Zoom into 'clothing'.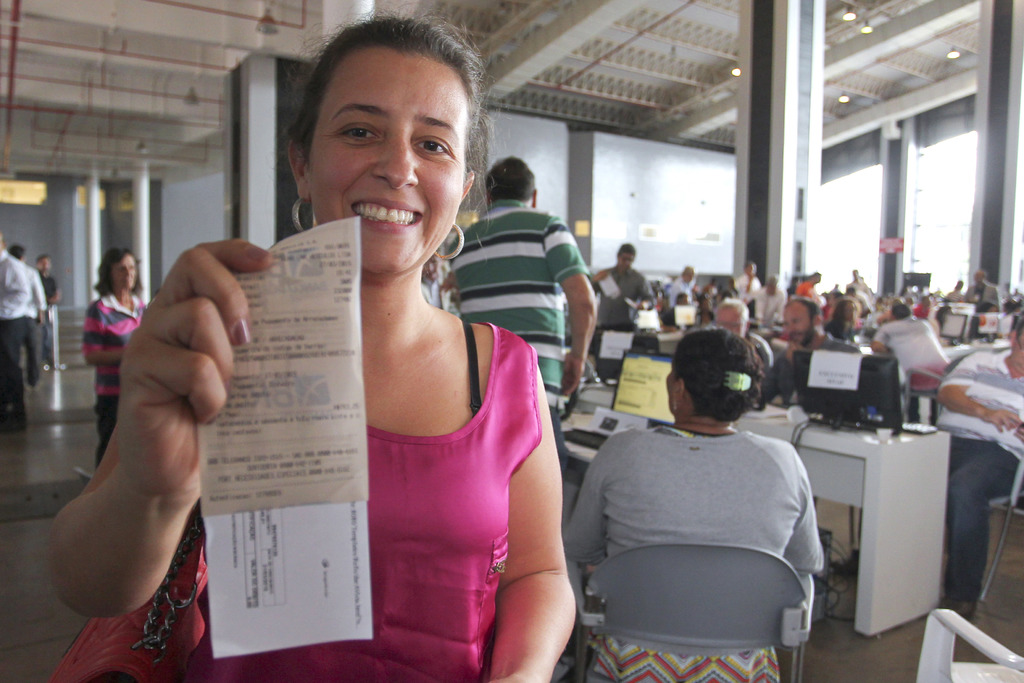
Zoom target: bbox=[876, 312, 945, 425].
